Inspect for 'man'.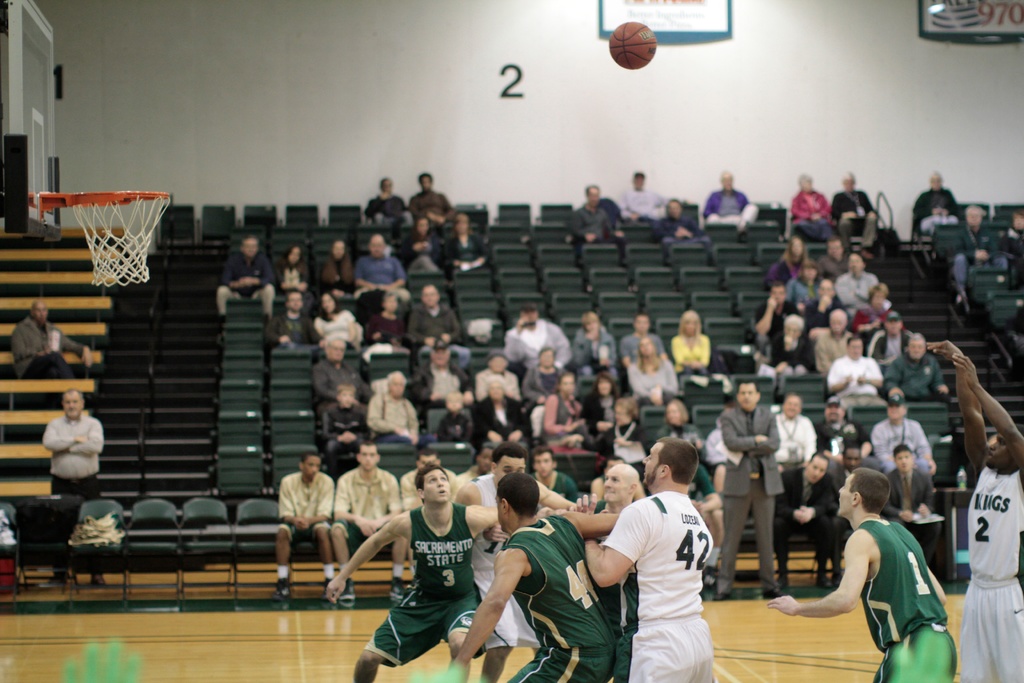
Inspection: (x1=943, y1=196, x2=1005, y2=304).
